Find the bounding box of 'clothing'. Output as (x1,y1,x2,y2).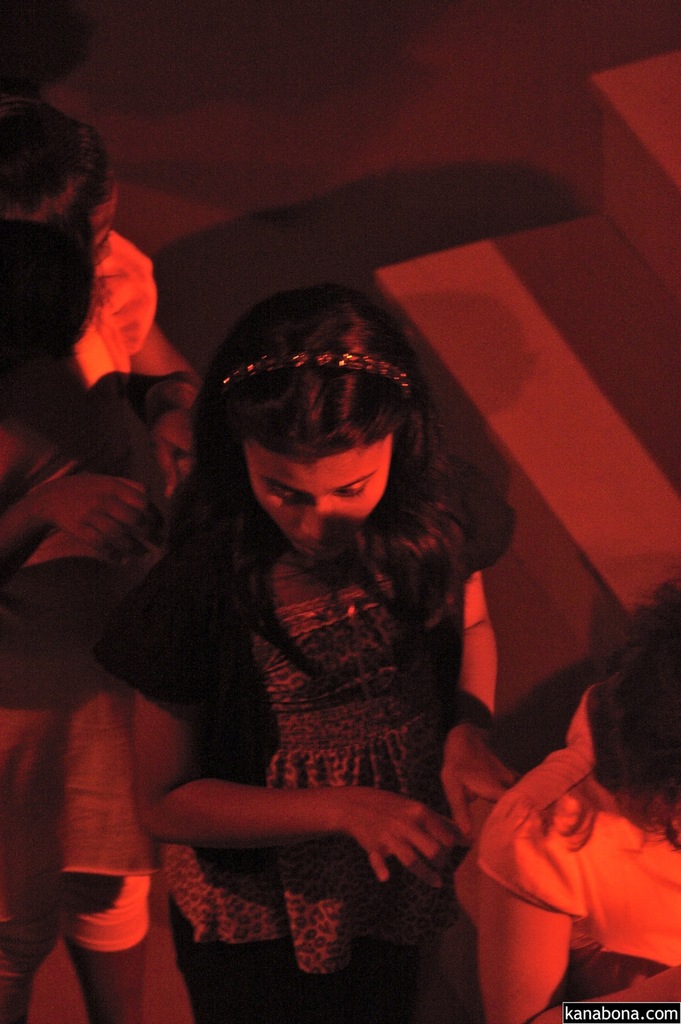
(39,225,163,378).
